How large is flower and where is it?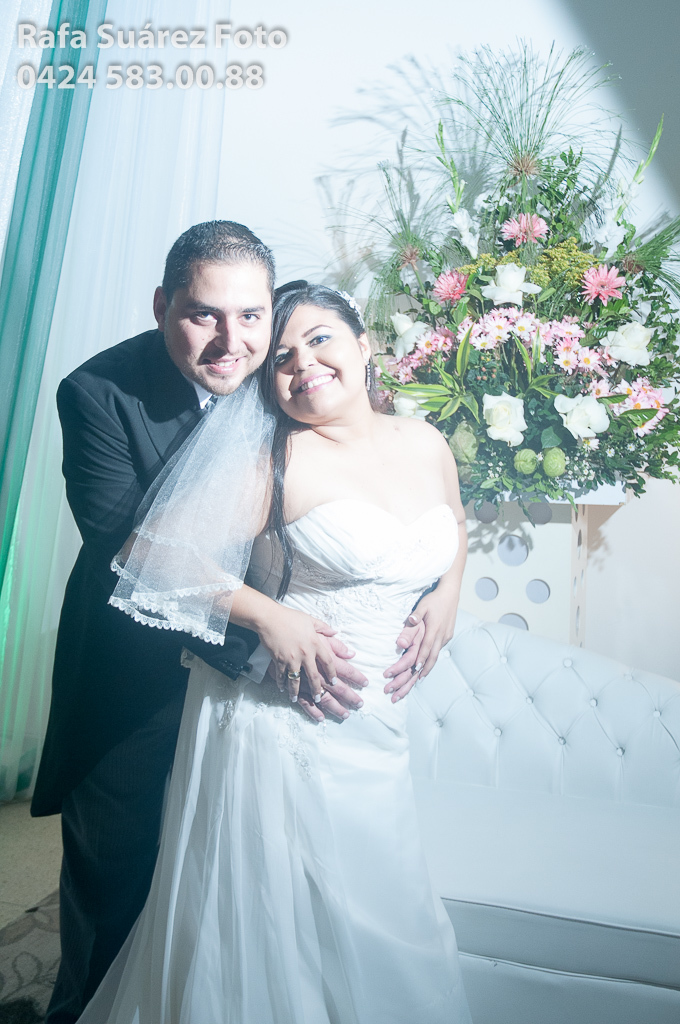
Bounding box: x1=480, y1=260, x2=535, y2=308.
